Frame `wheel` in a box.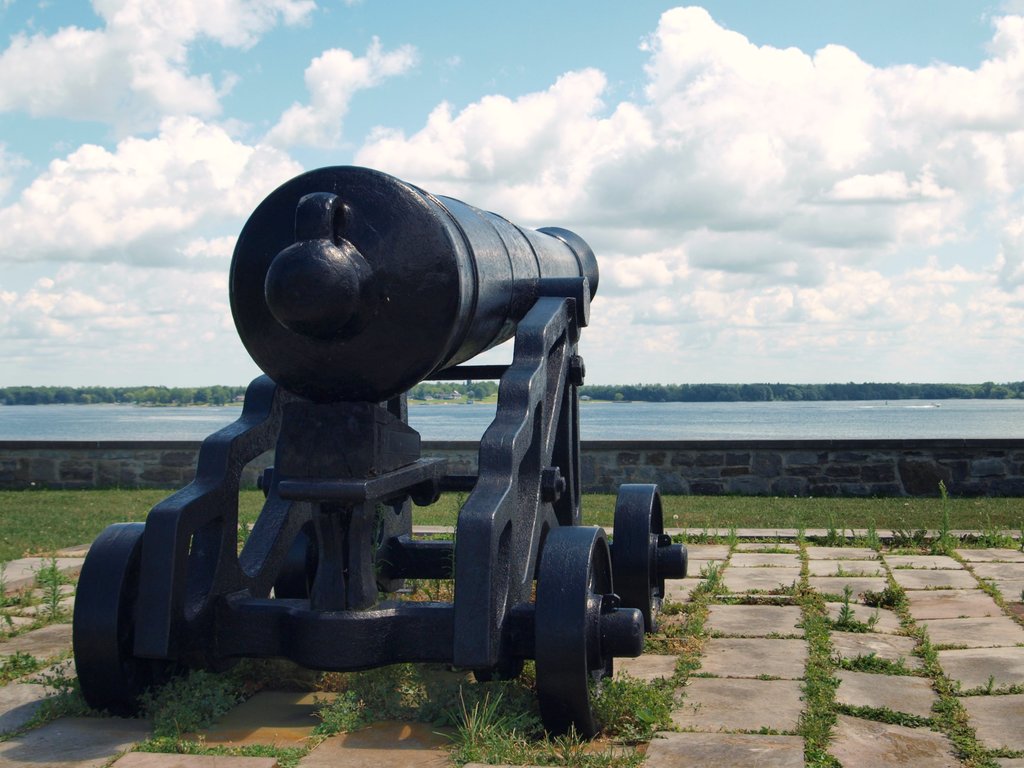
l=516, t=522, r=625, b=730.
